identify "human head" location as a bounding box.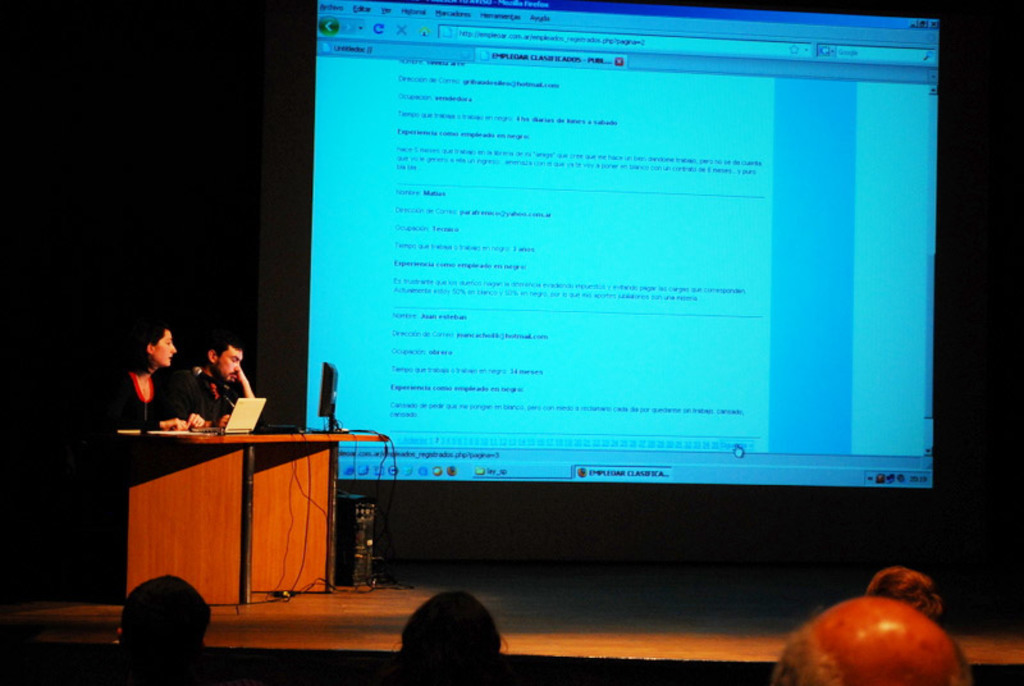
box=[858, 566, 951, 632].
